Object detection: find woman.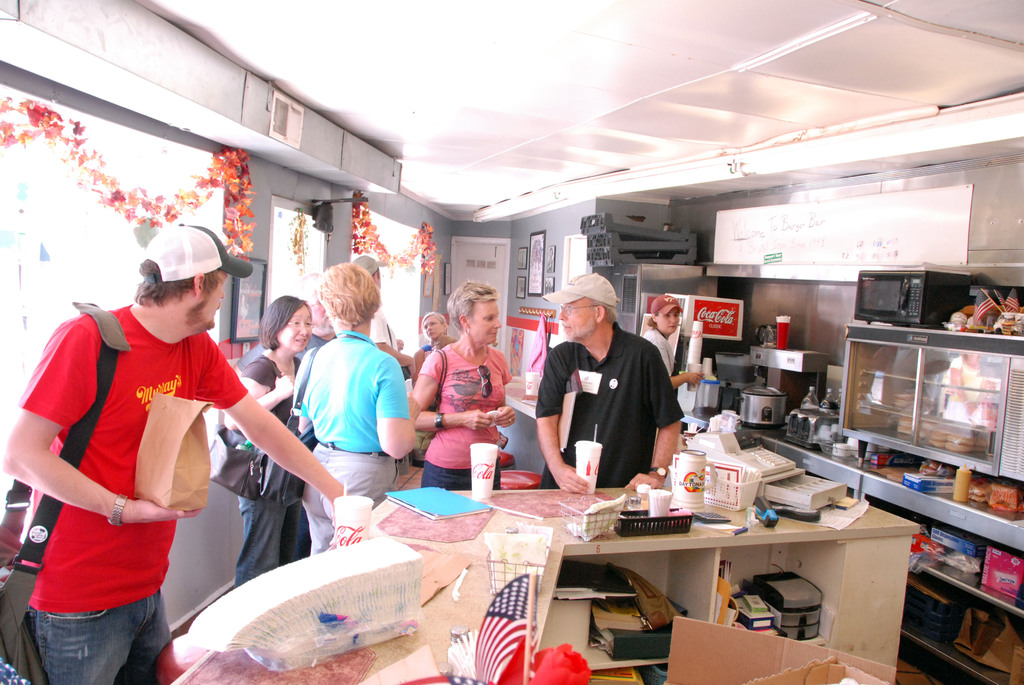
(289,262,414,555).
